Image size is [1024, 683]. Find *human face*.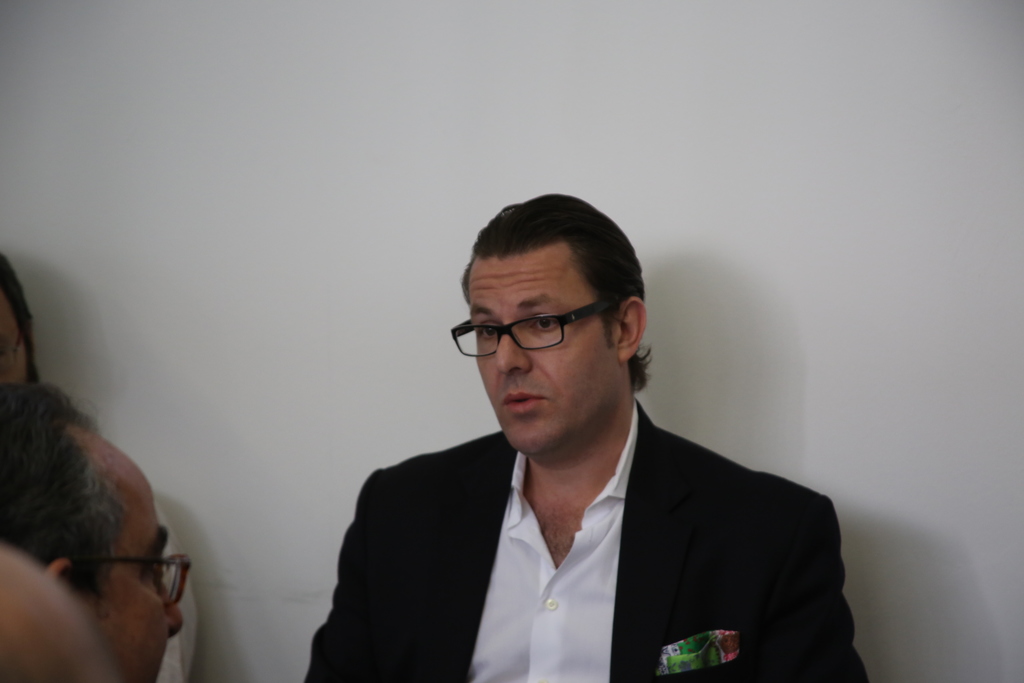
82:477:192:682.
